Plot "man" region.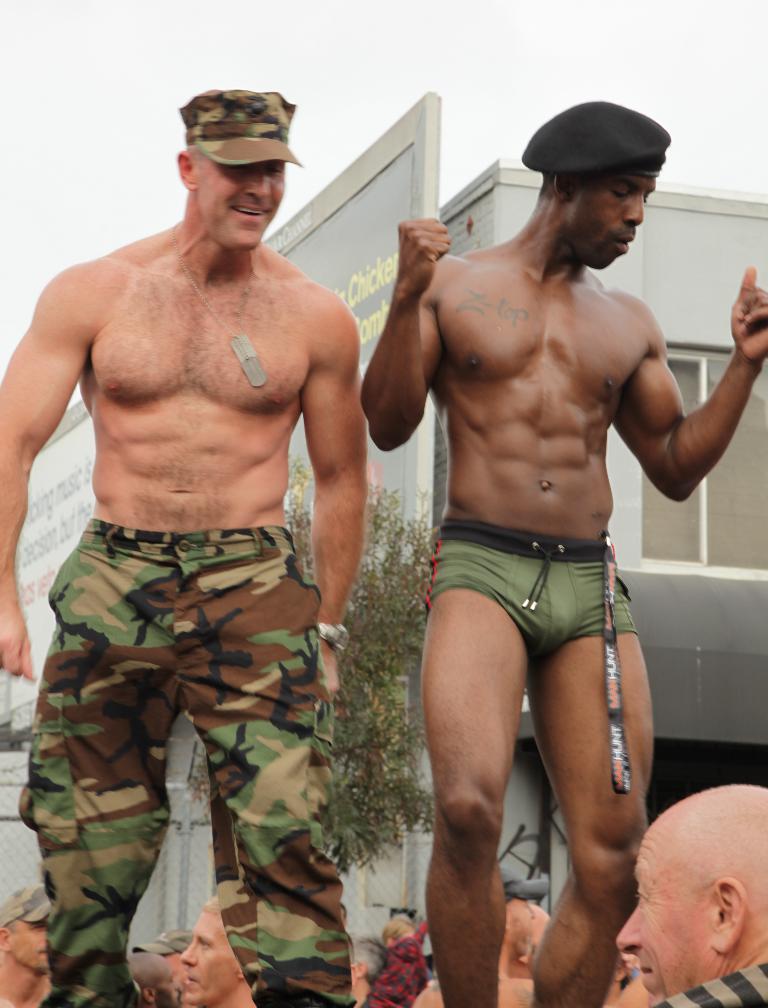
Plotted at 433,861,545,1007.
